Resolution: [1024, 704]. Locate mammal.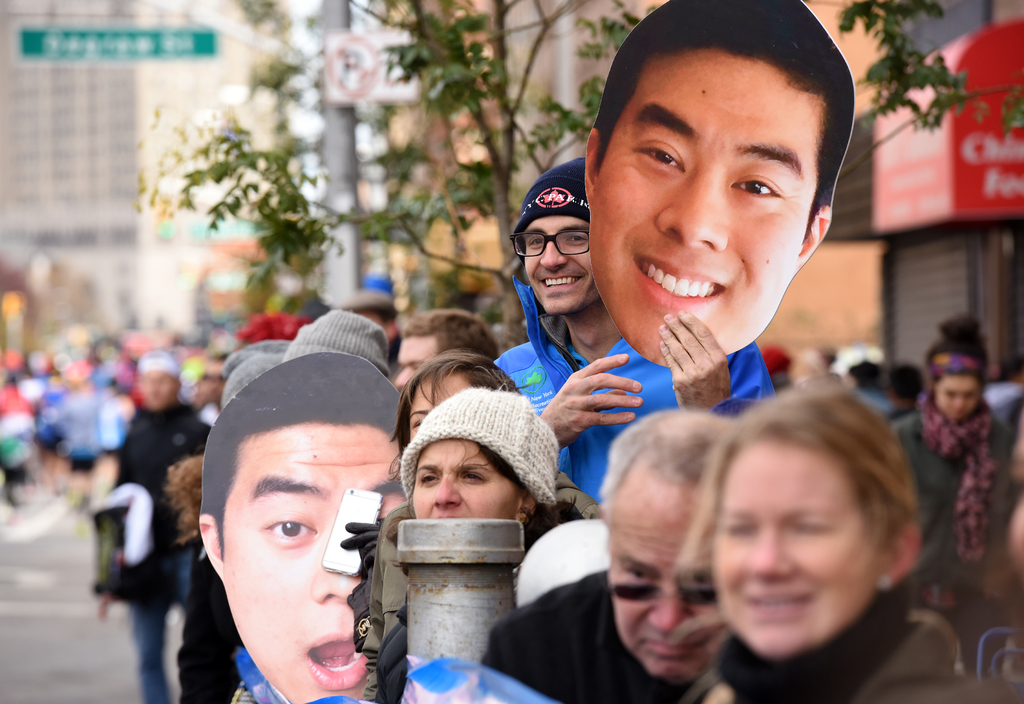
(279,310,395,372).
